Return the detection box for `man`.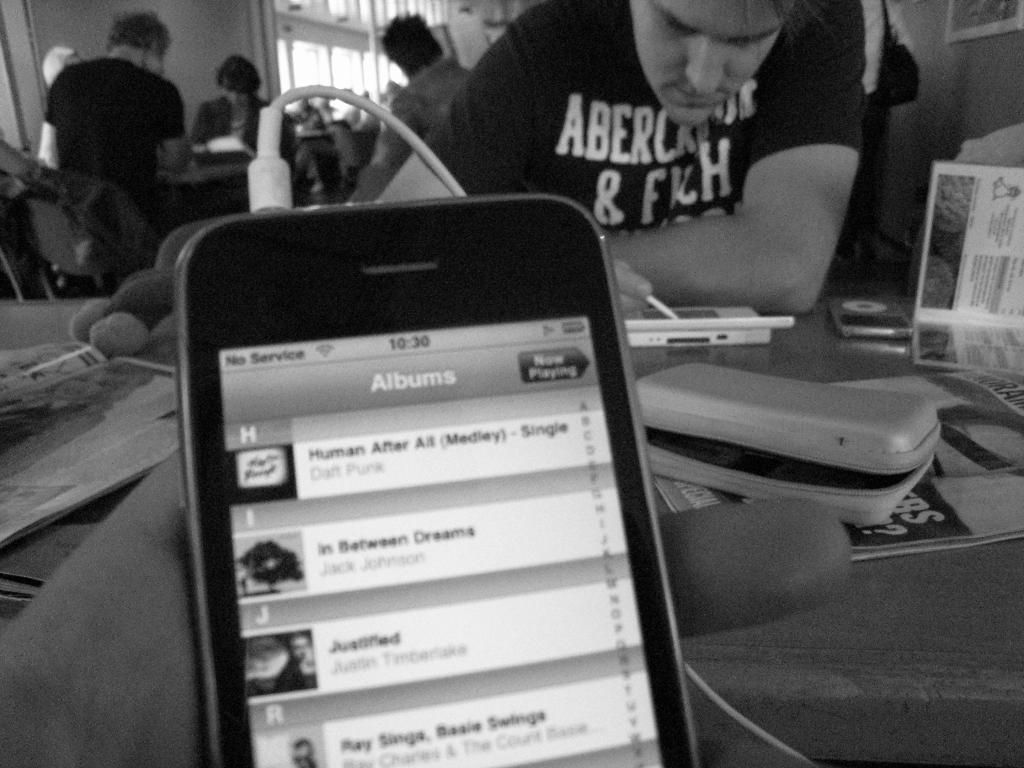
bbox(41, 6, 186, 249).
